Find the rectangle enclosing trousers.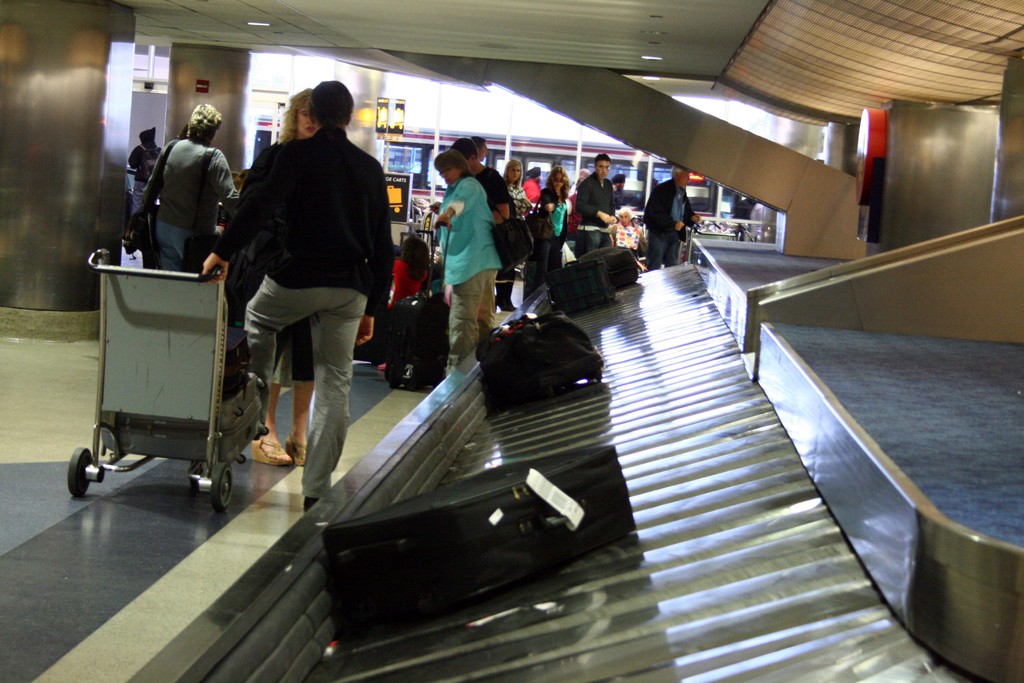
{"left": 130, "top": 181, "right": 159, "bottom": 221}.
